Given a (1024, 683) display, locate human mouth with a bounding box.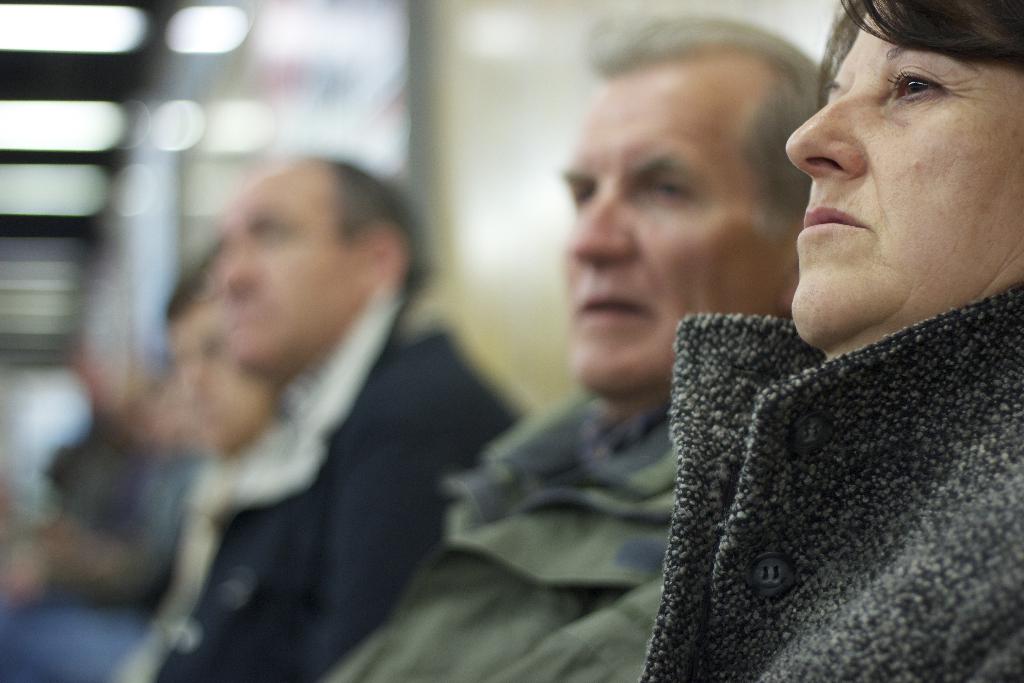
Located: <box>588,290,664,328</box>.
